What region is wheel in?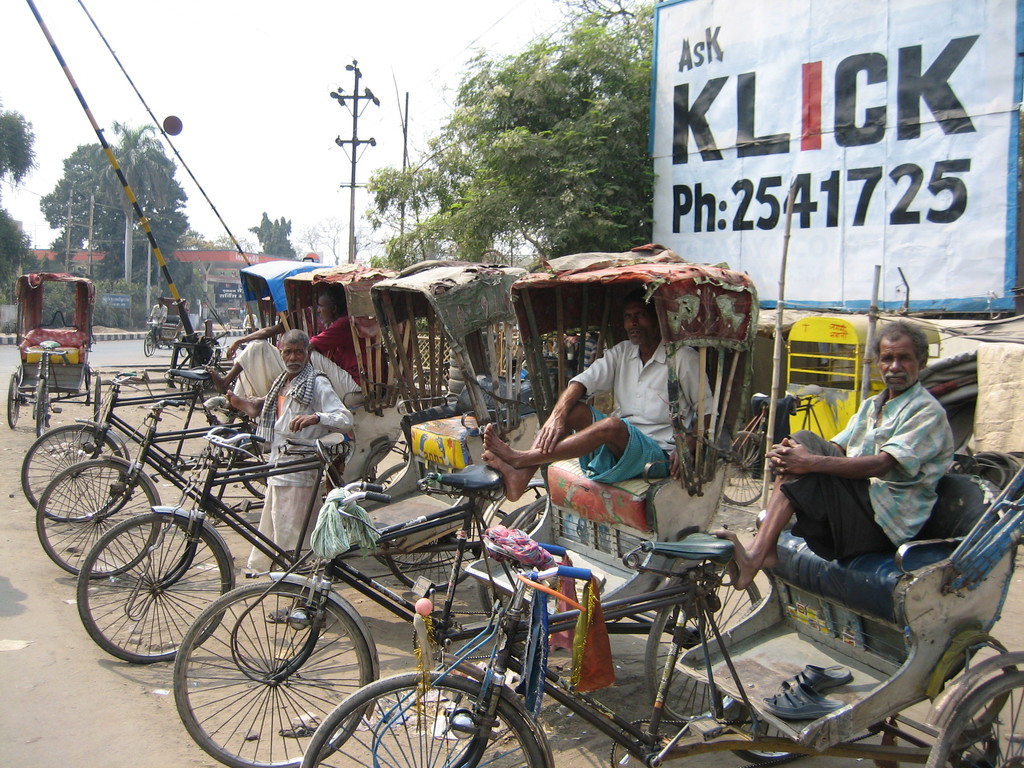
(91, 367, 99, 422).
